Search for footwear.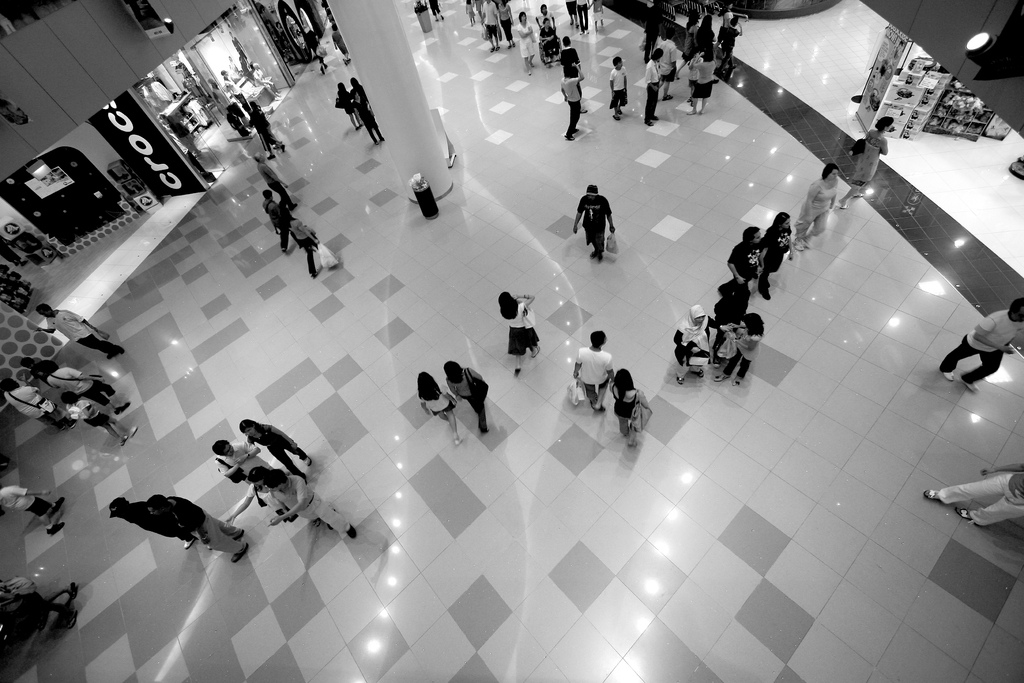
Found at left=58, top=423, right=67, bottom=431.
